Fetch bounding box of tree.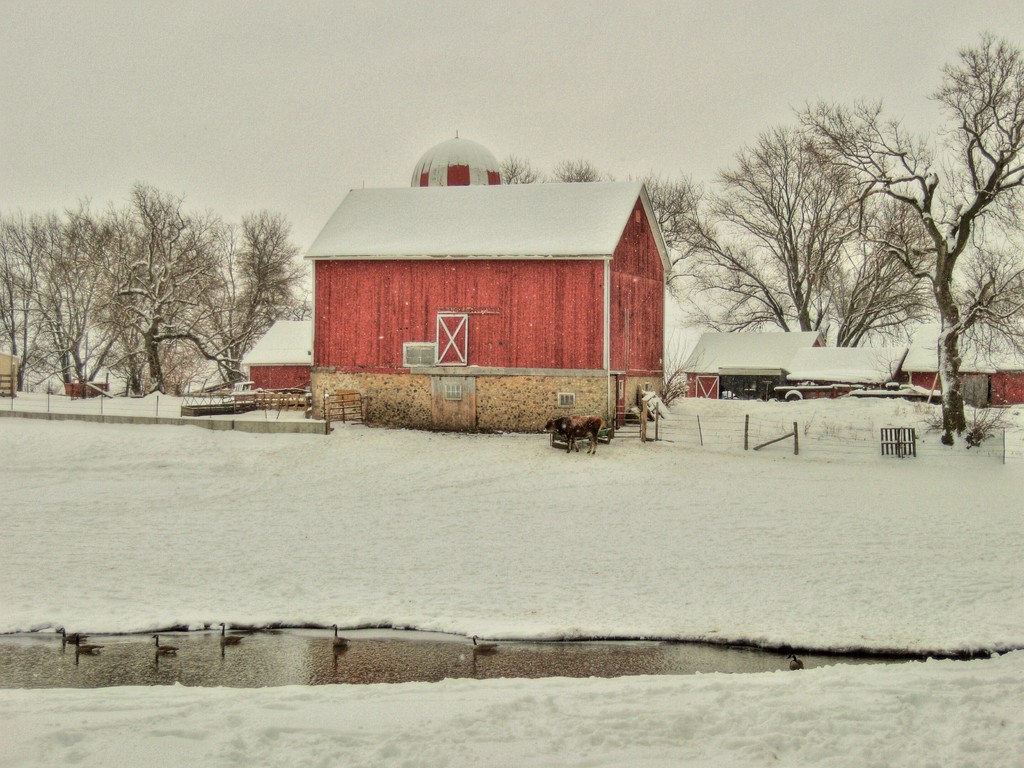
Bbox: BBox(55, 200, 156, 410).
